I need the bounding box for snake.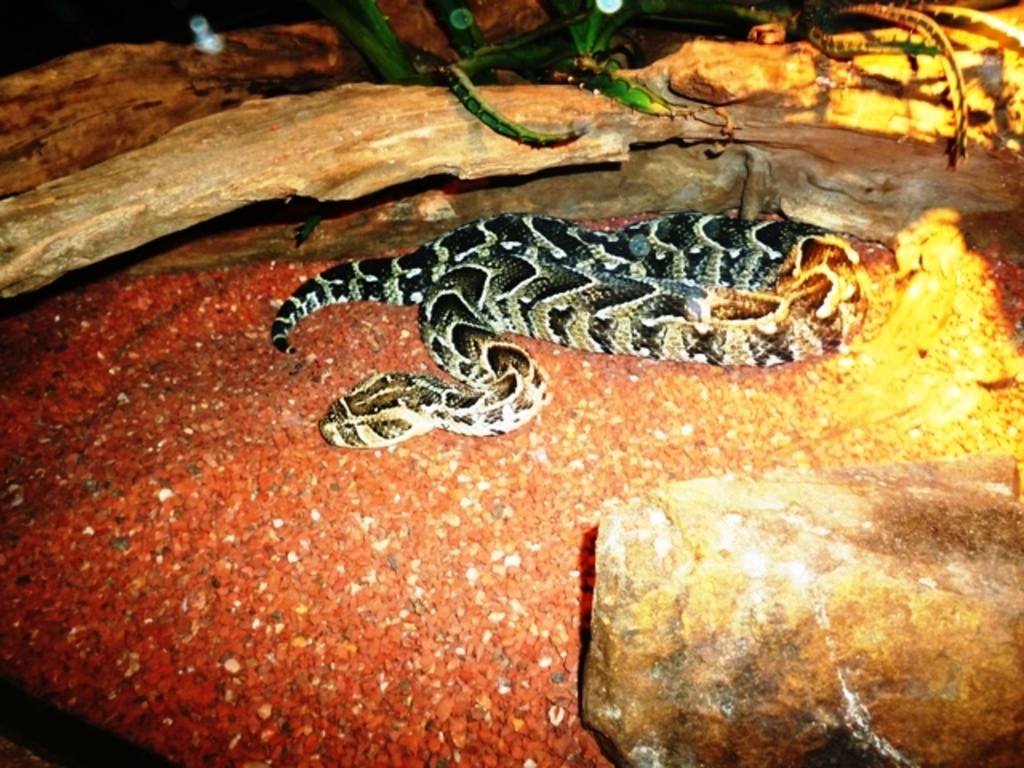
Here it is: 274 211 890 446.
